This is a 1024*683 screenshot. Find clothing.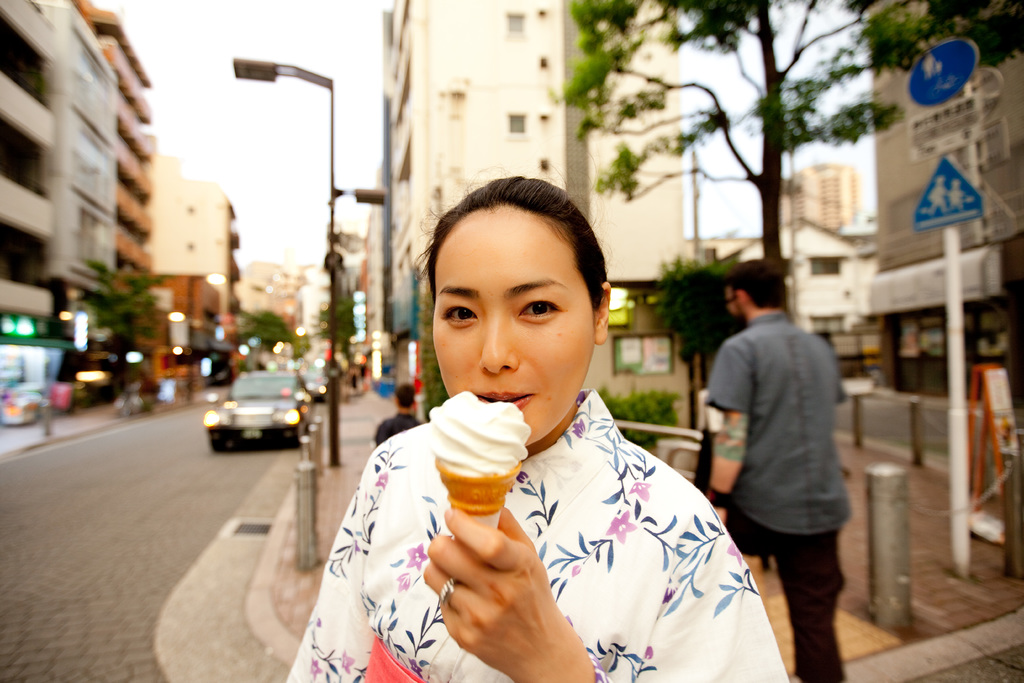
Bounding box: 329,333,742,682.
